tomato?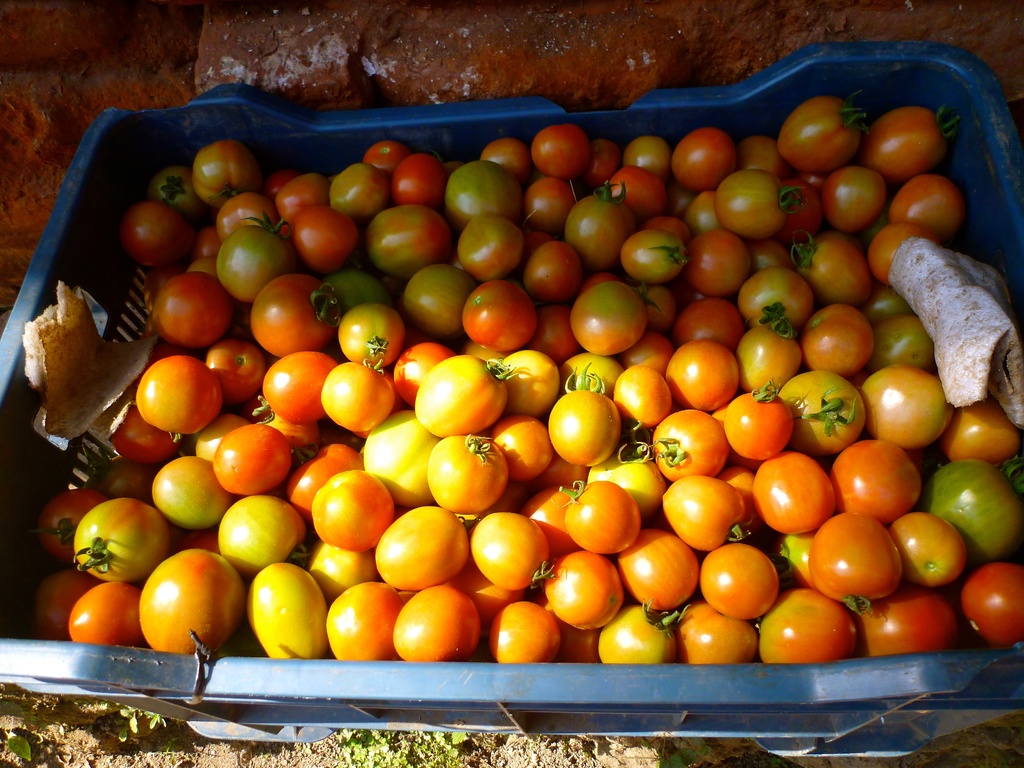
451 569 509 630
